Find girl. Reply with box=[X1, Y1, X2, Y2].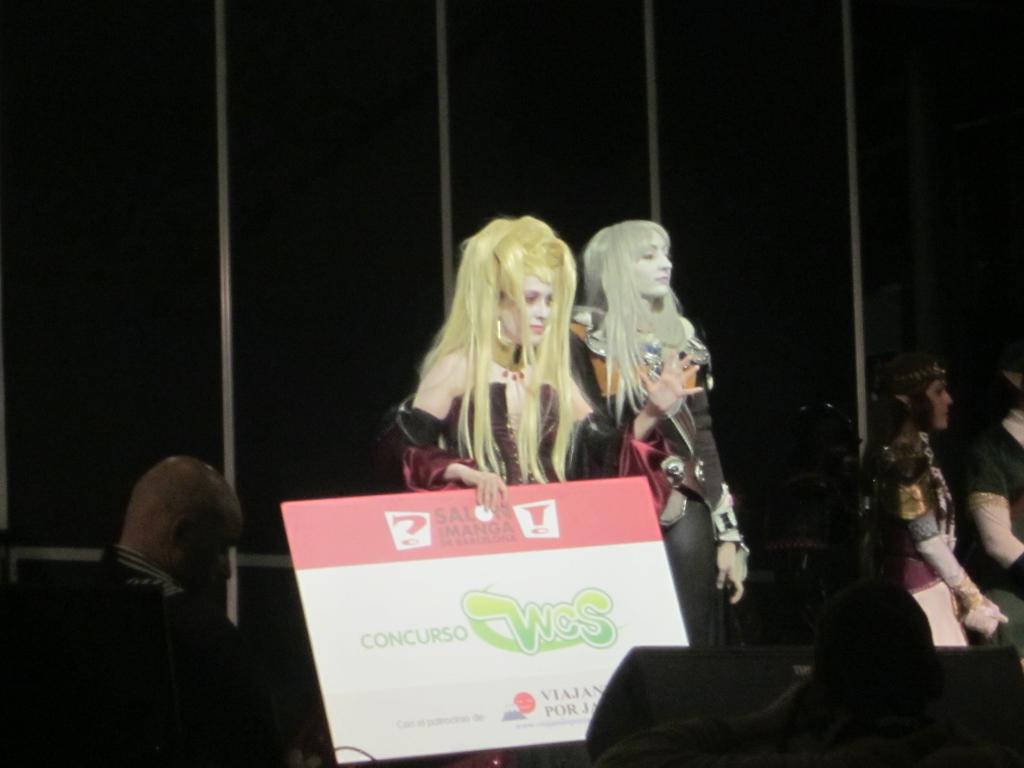
box=[381, 214, 704, 767].
